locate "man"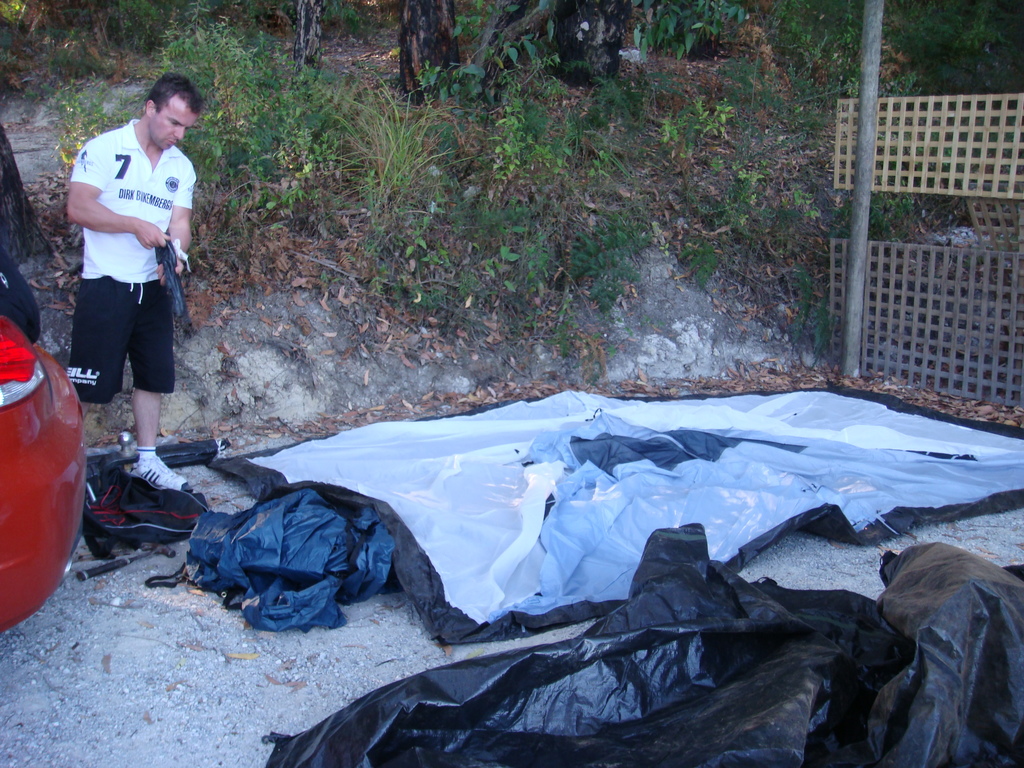
(x1=50, y1=72, x2=207, y2=480)
